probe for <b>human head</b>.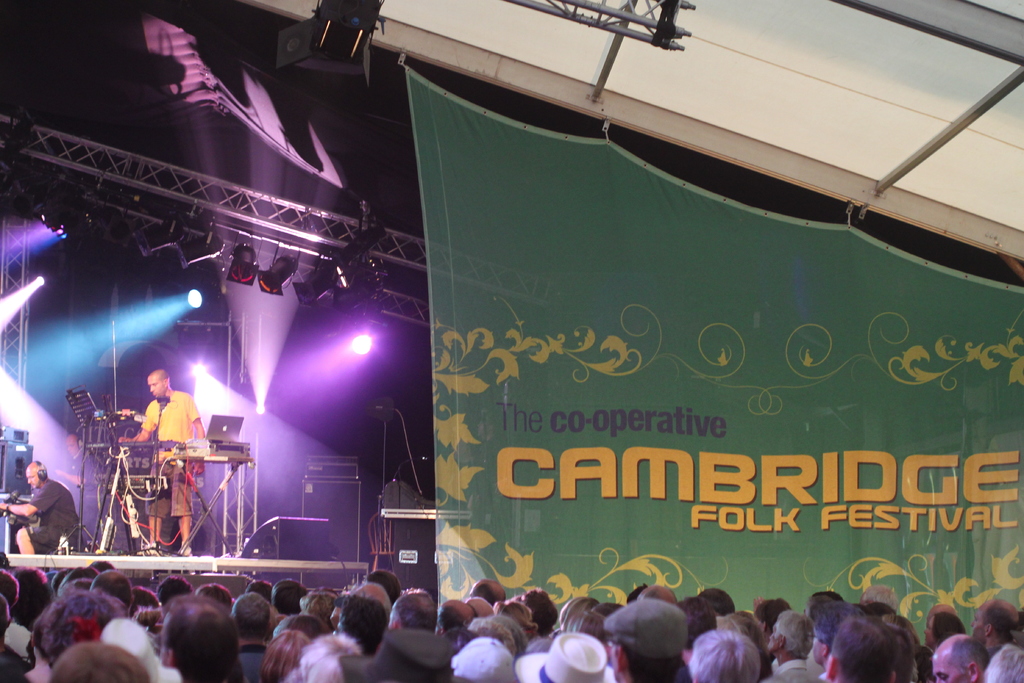
Probe result: 140/607/233/677.
